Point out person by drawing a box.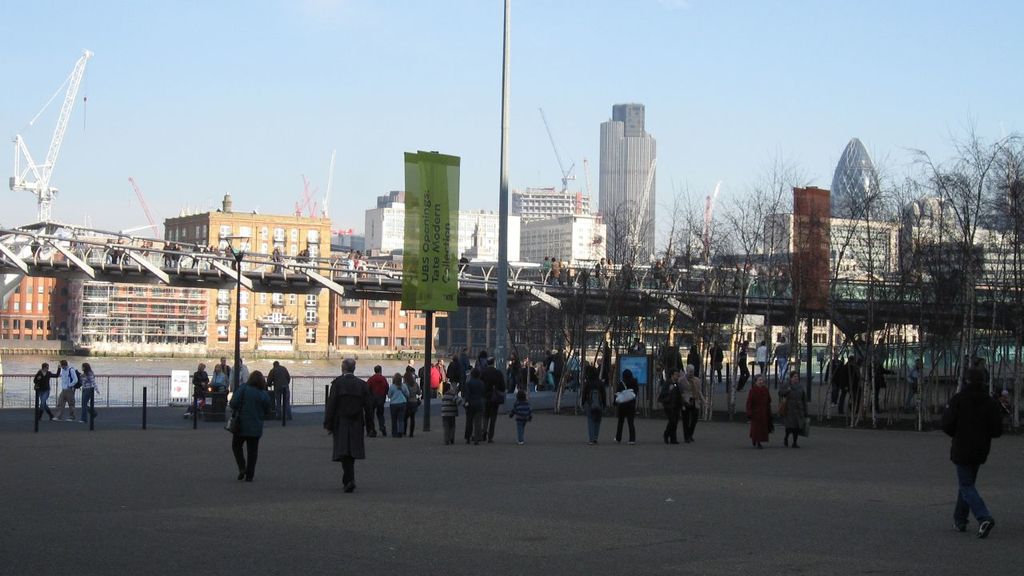
<box>266,355,295,423</box>.
